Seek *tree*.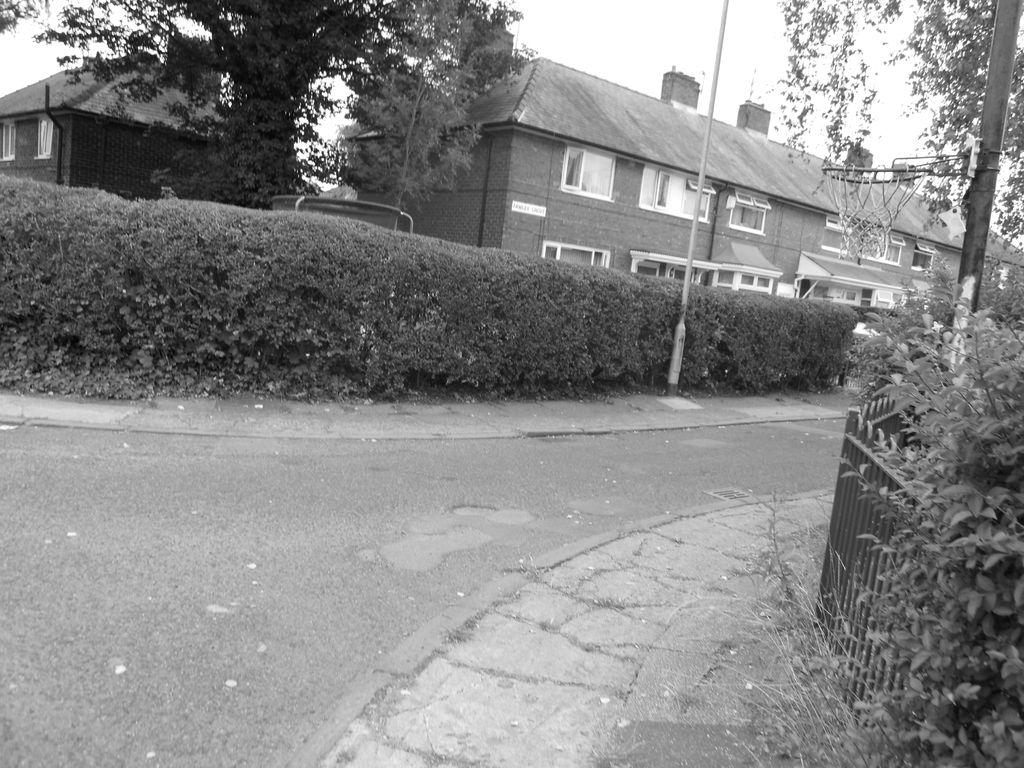
select_region(337, 0, 535, 232).
